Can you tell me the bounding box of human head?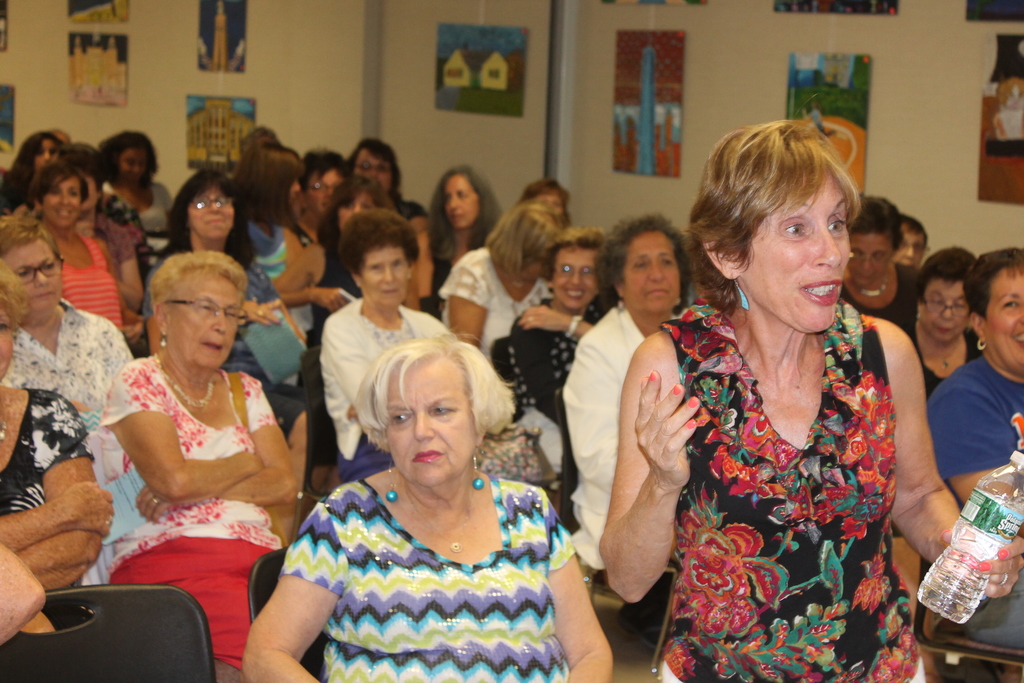
box=[918, 248, 976, 338].
